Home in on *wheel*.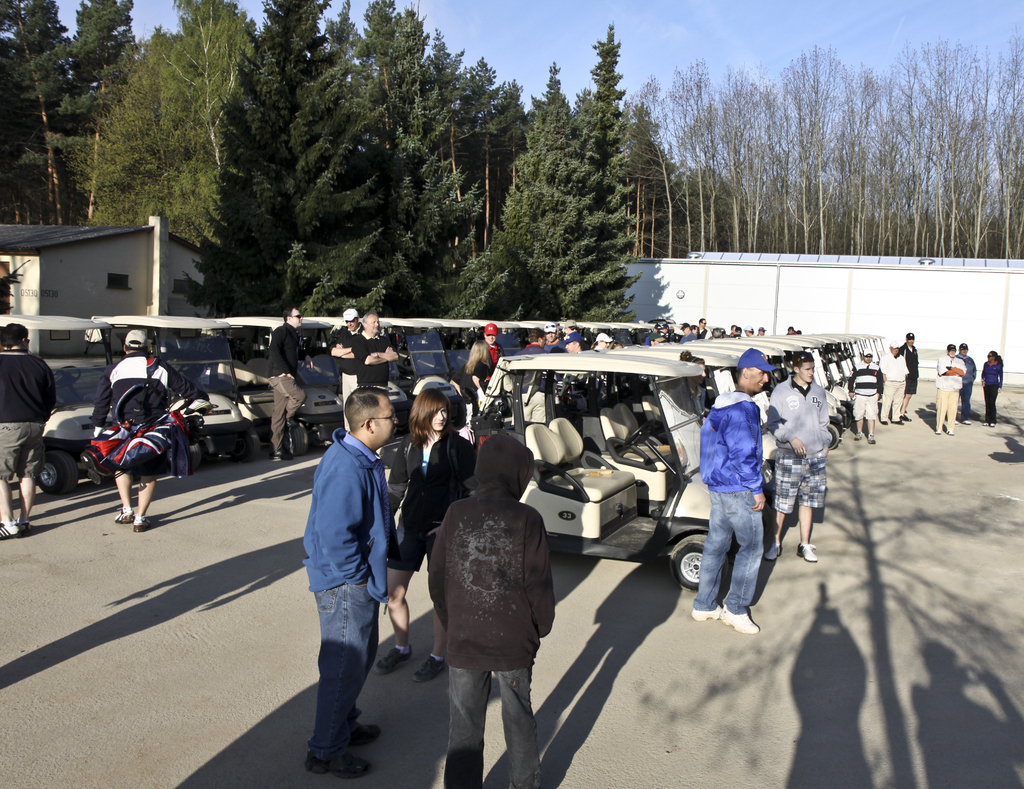
Homed in at {"x1": 39, "y1": 452, "x2": 77, "y2": 497}.
